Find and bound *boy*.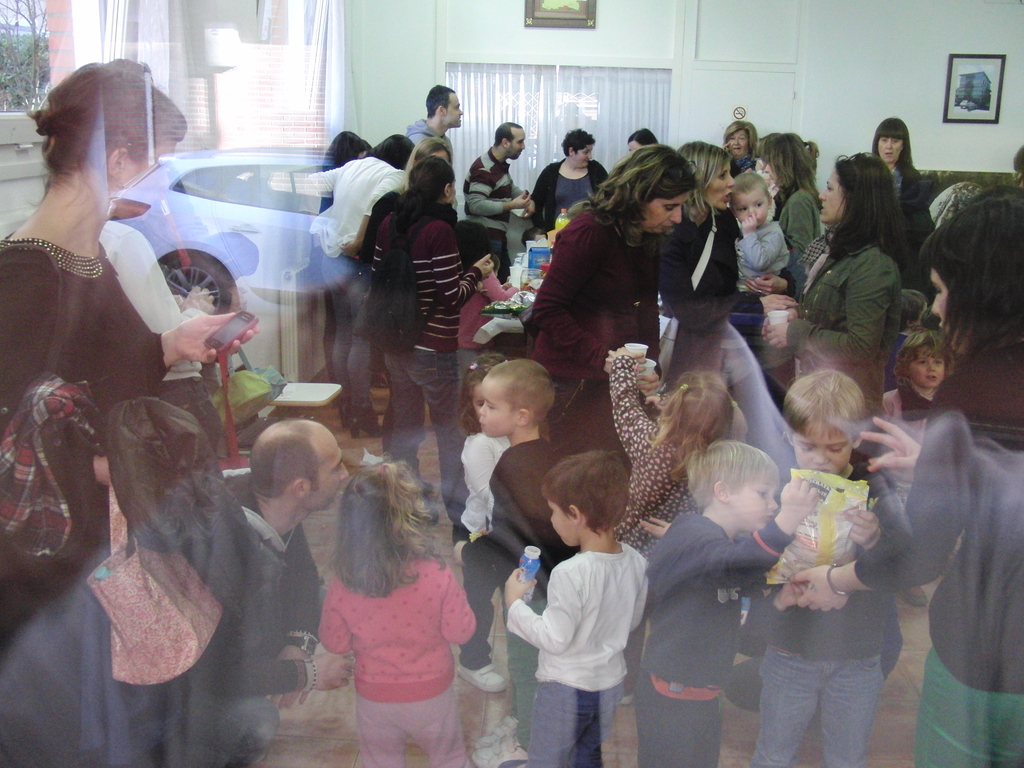
Bound: l=741, t=373, r=905, b=767.
